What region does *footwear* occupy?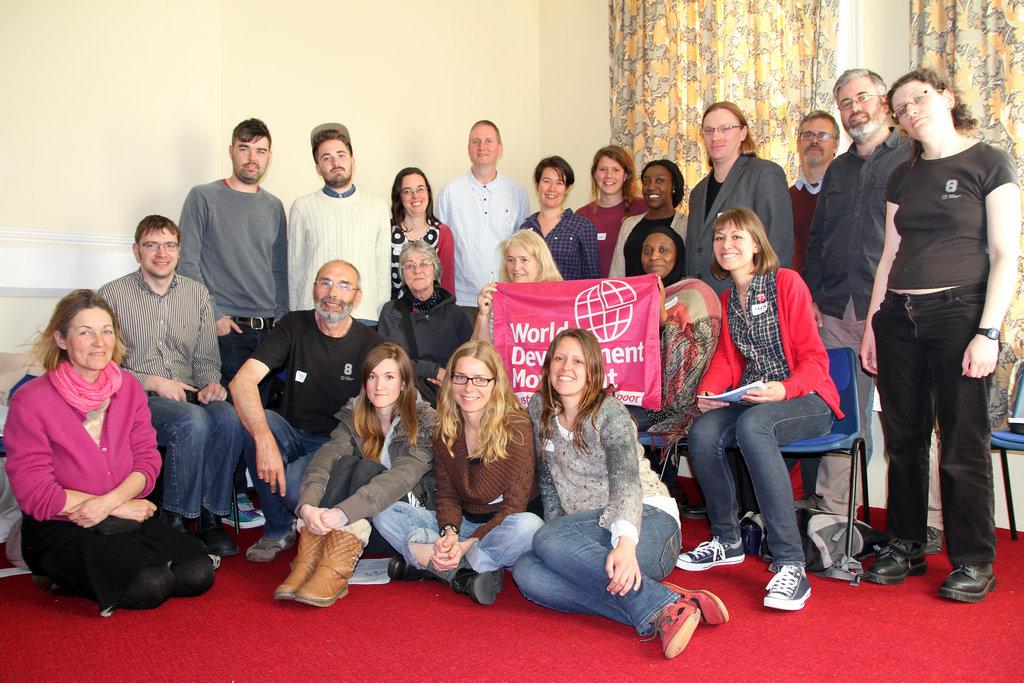
left=207, top=559, right=228, bottom=569.
